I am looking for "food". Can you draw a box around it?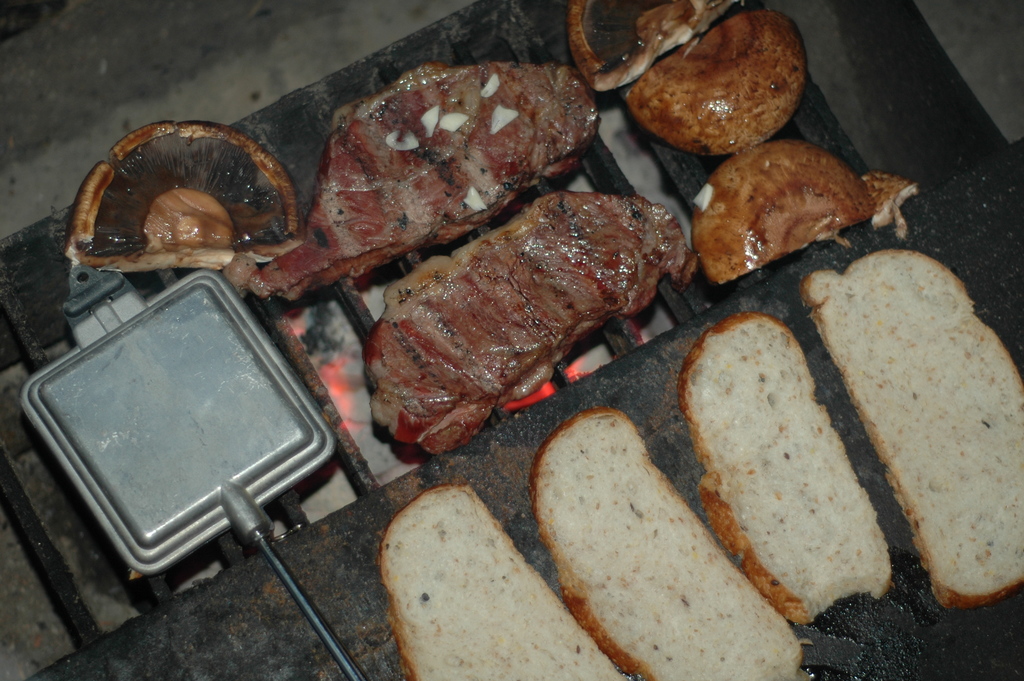
Sure, the bounding box is crop(232, 61, 610, 285).
